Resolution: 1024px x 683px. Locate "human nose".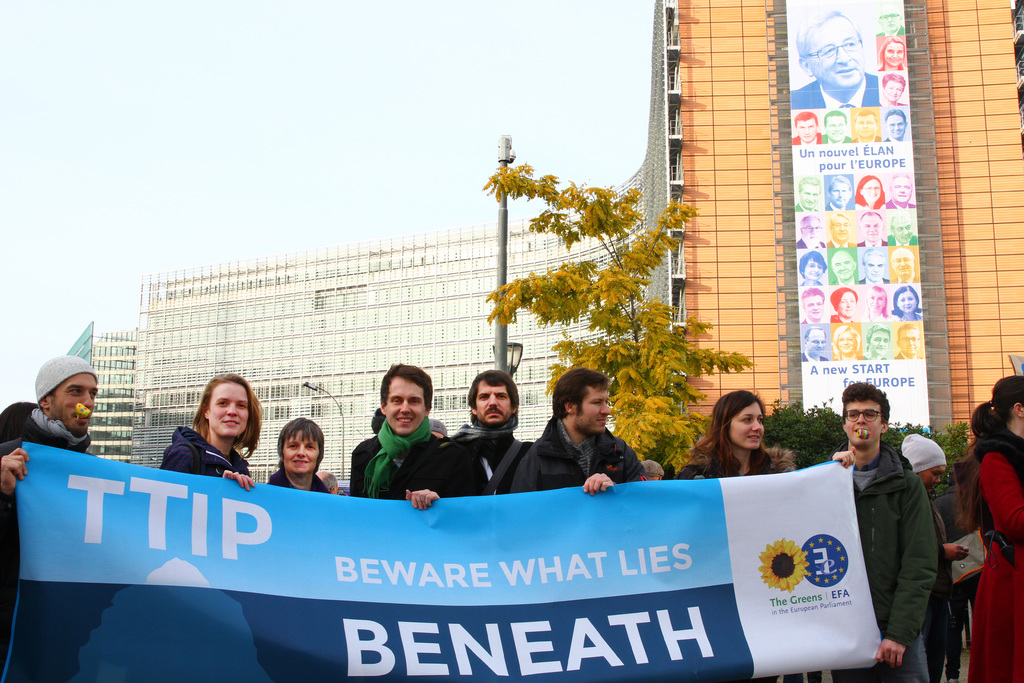
(877,341,884,346).
